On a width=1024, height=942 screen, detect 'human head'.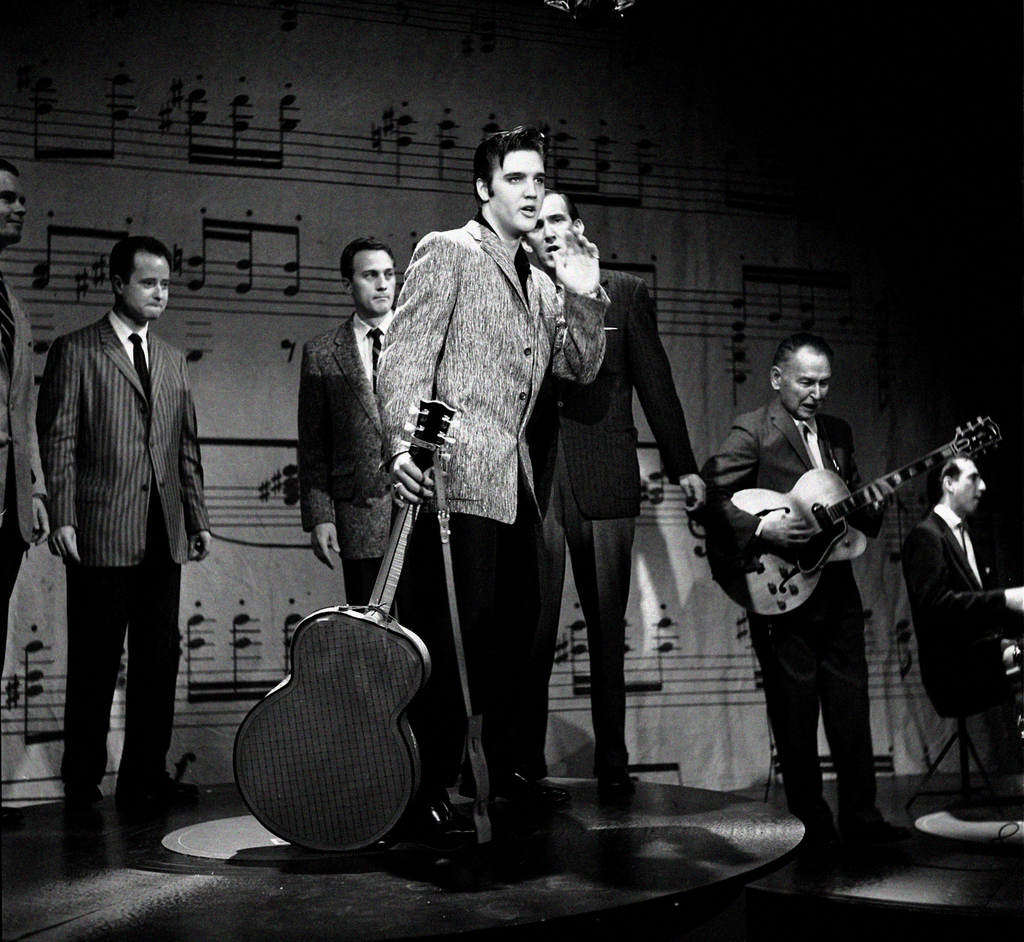
(left=109, top=231, right=170, bottom=319).
